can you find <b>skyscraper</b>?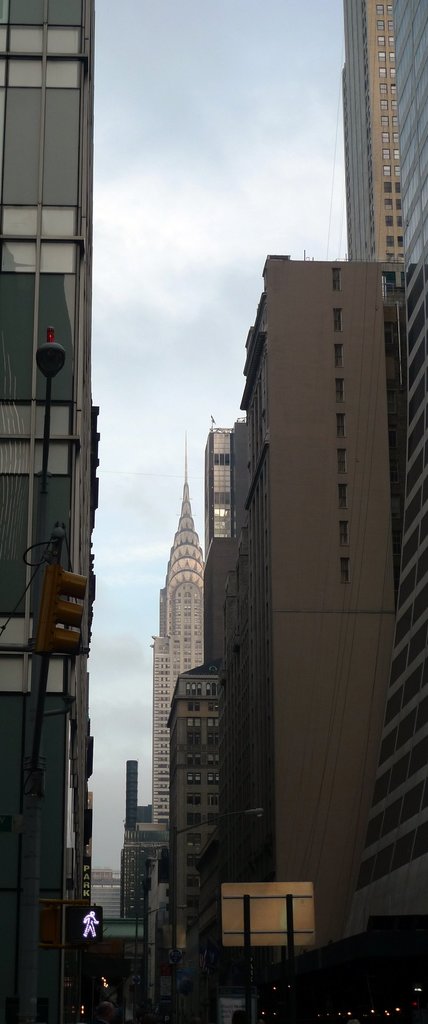
Yes, bounding box: 281, 0, 427, 1023.
